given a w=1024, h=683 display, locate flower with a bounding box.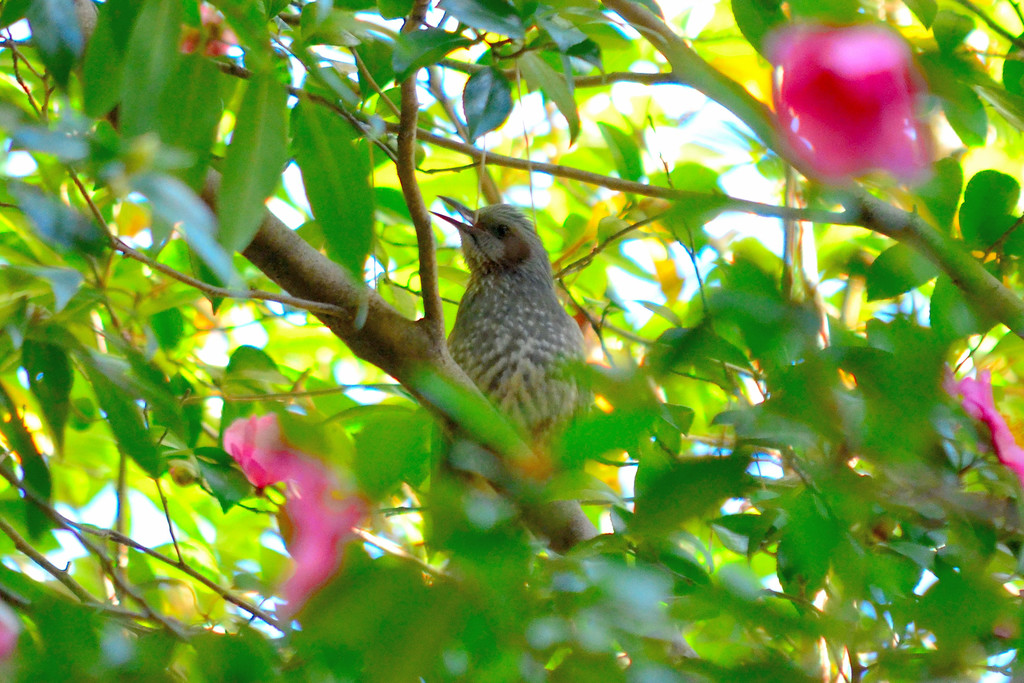
Located: bbox(769, 15, 946, 190).
